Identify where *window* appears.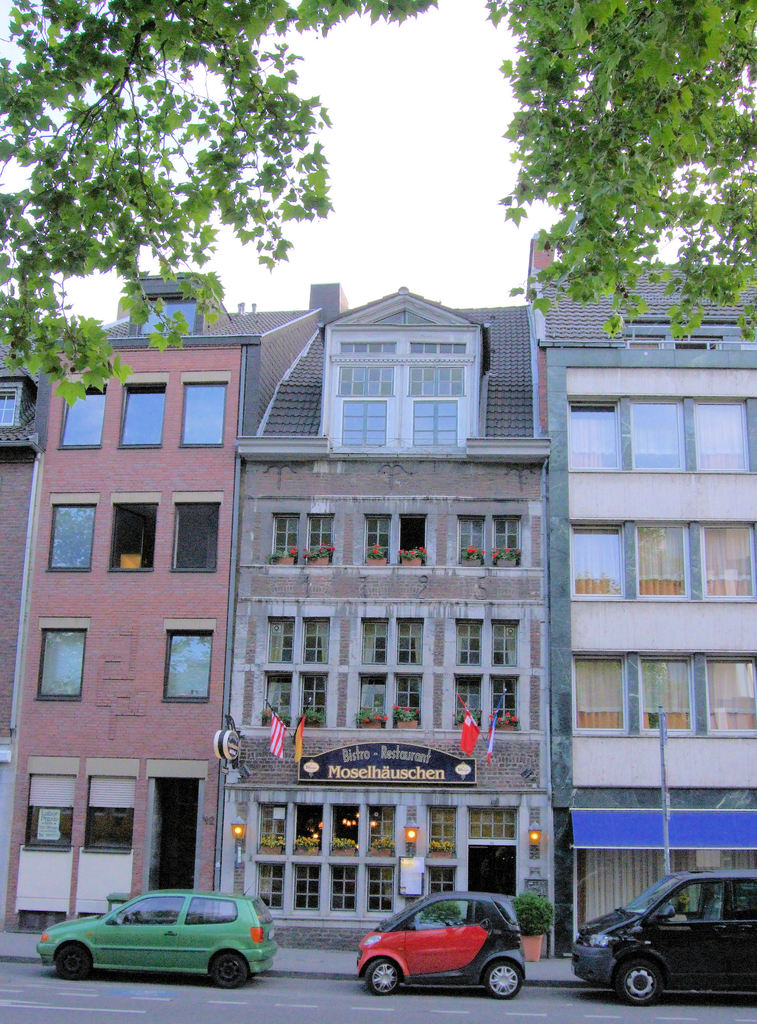
Appears at BBox(172, 504, 217, 569).
